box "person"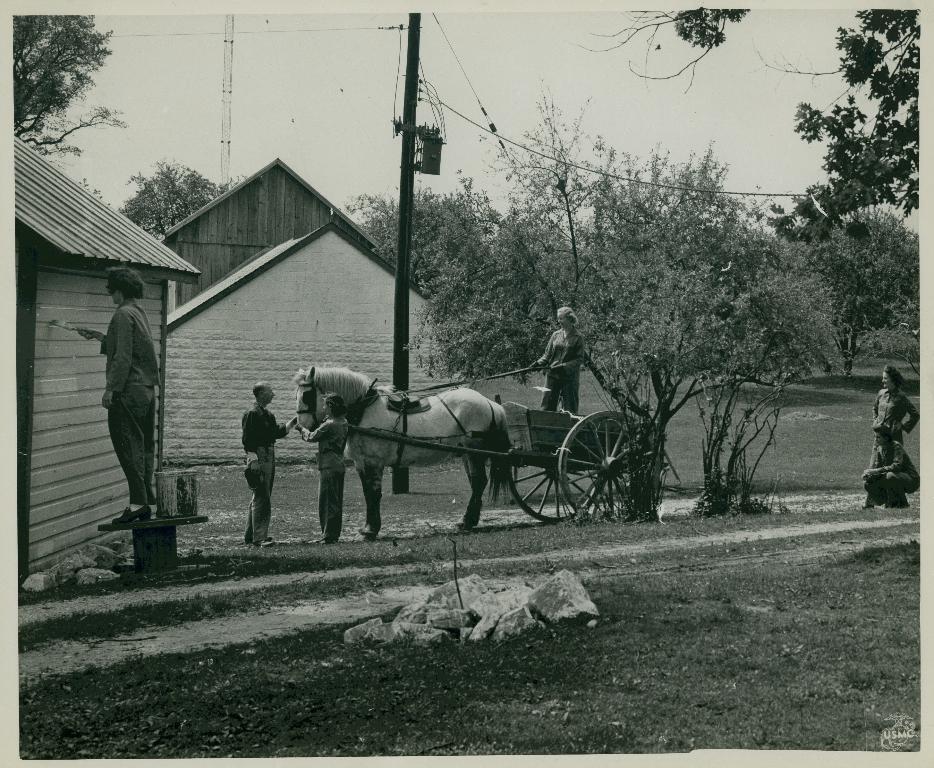
bbox=(239, 388, 291, 541)
